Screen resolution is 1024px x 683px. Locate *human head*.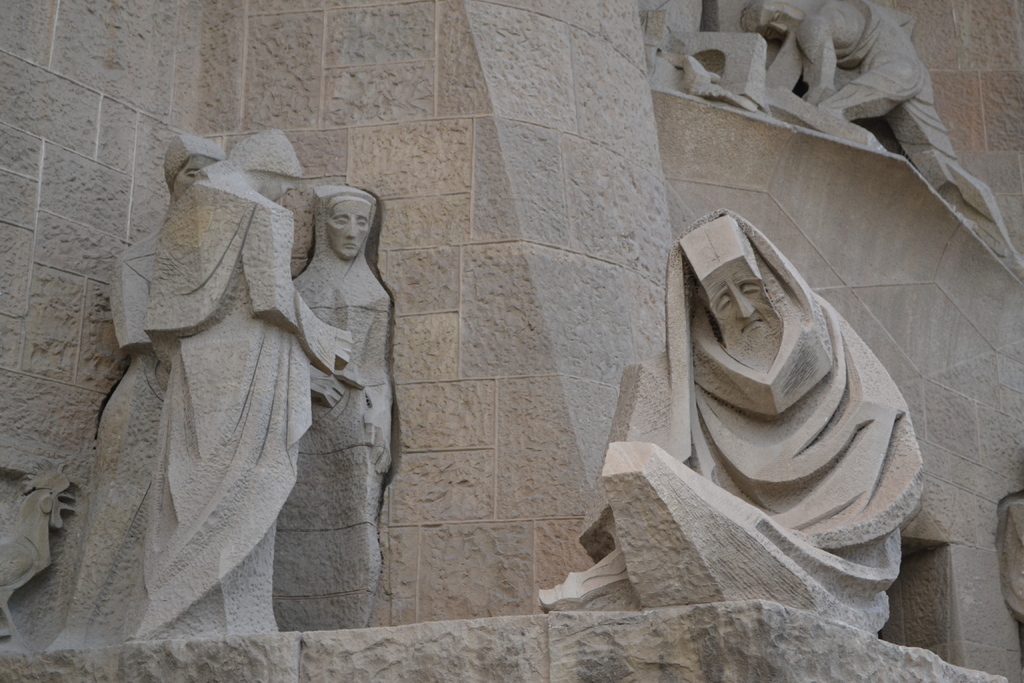
[left=227, top=127, right=301, bottom=202].
